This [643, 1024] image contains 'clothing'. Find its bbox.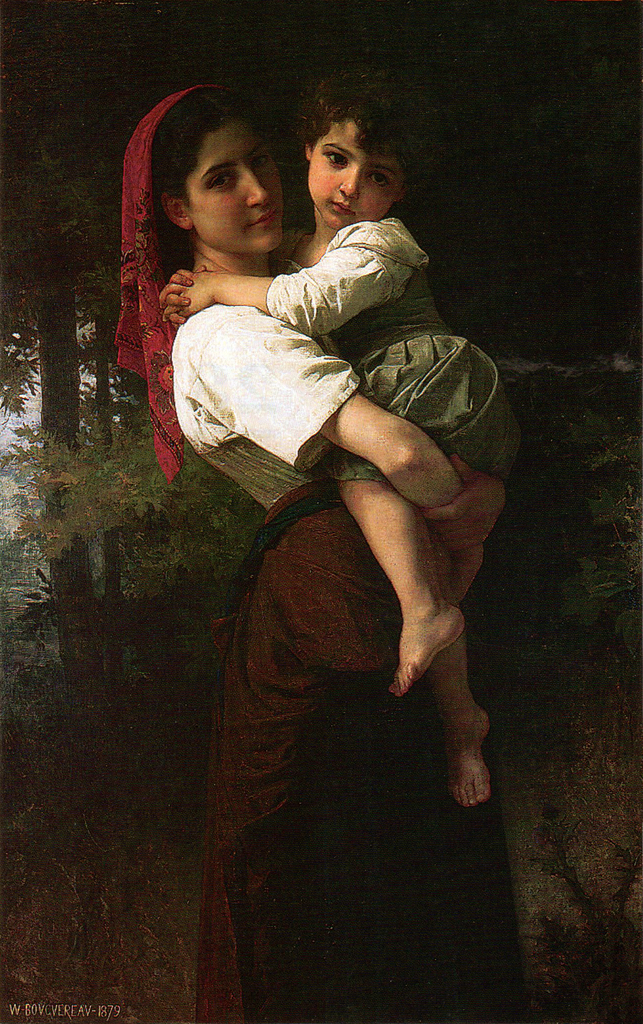
{"left": 104, "top": 81, "right": 448, "bottom": 1019}.
